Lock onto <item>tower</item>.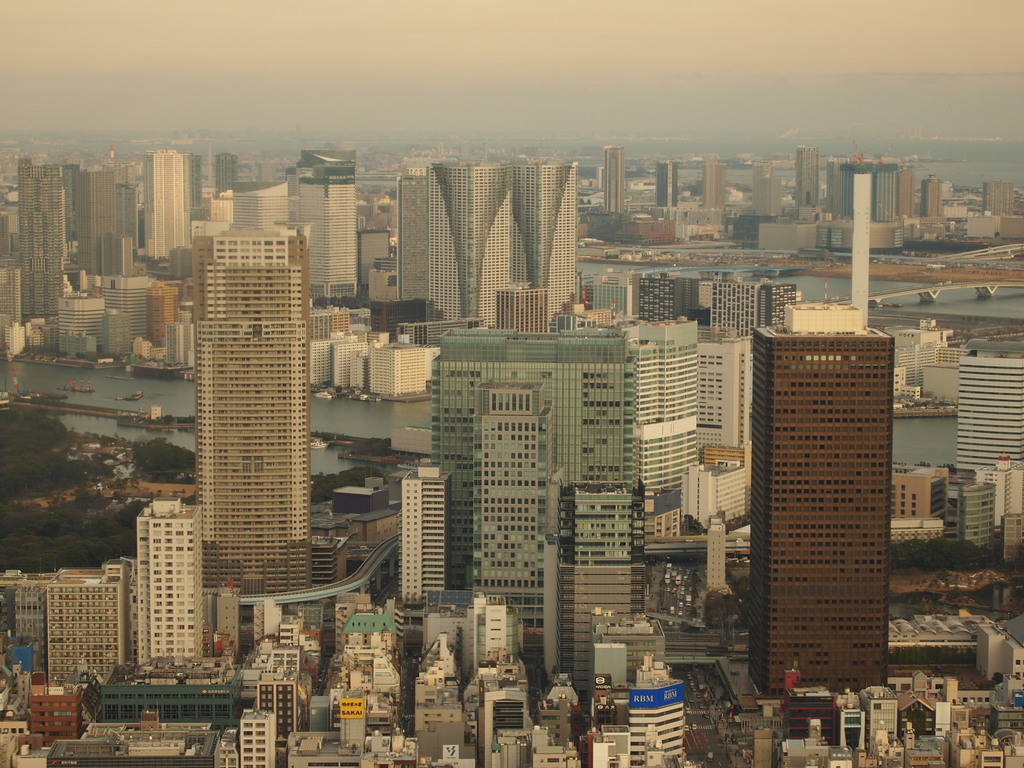
Locked: <box>25,157,70,330</box>.
